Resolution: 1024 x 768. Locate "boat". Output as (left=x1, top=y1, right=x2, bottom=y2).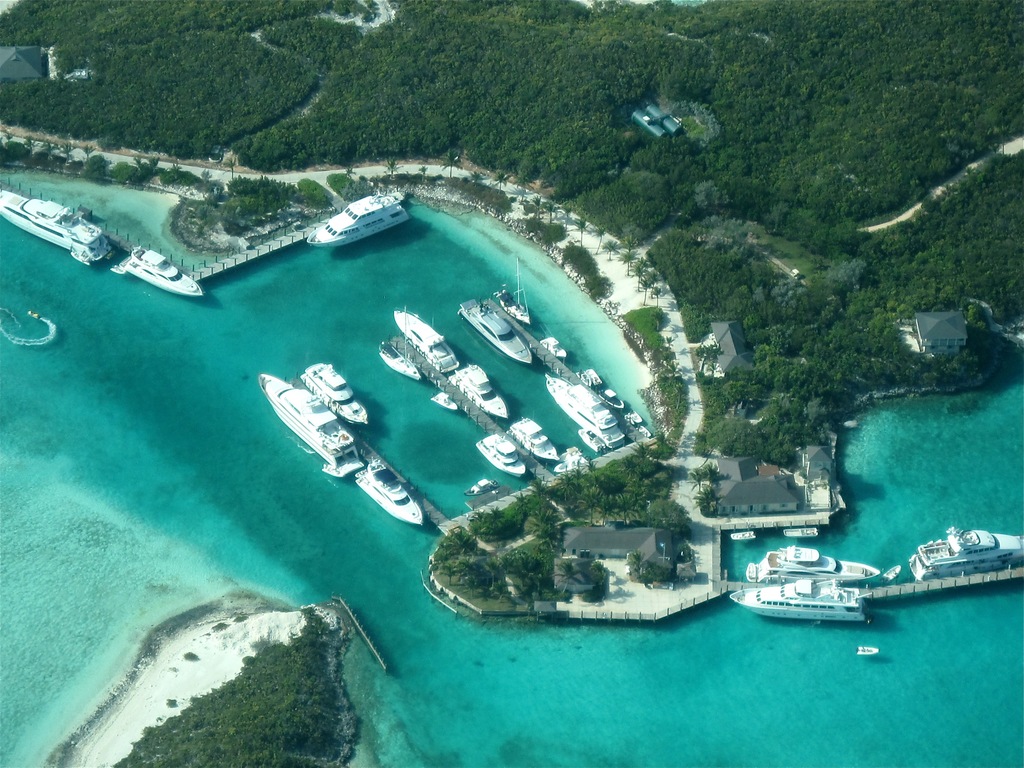
(left=578, top=361, right=621, bottom=412).
